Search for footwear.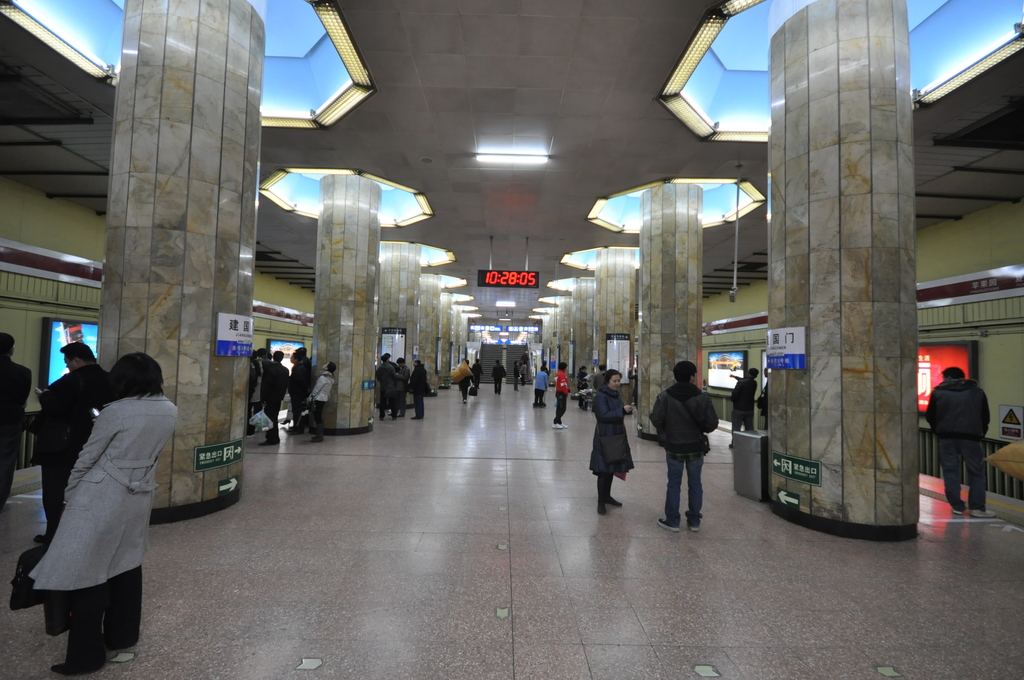
Found at bbox=(951, 503, 965, 517).
